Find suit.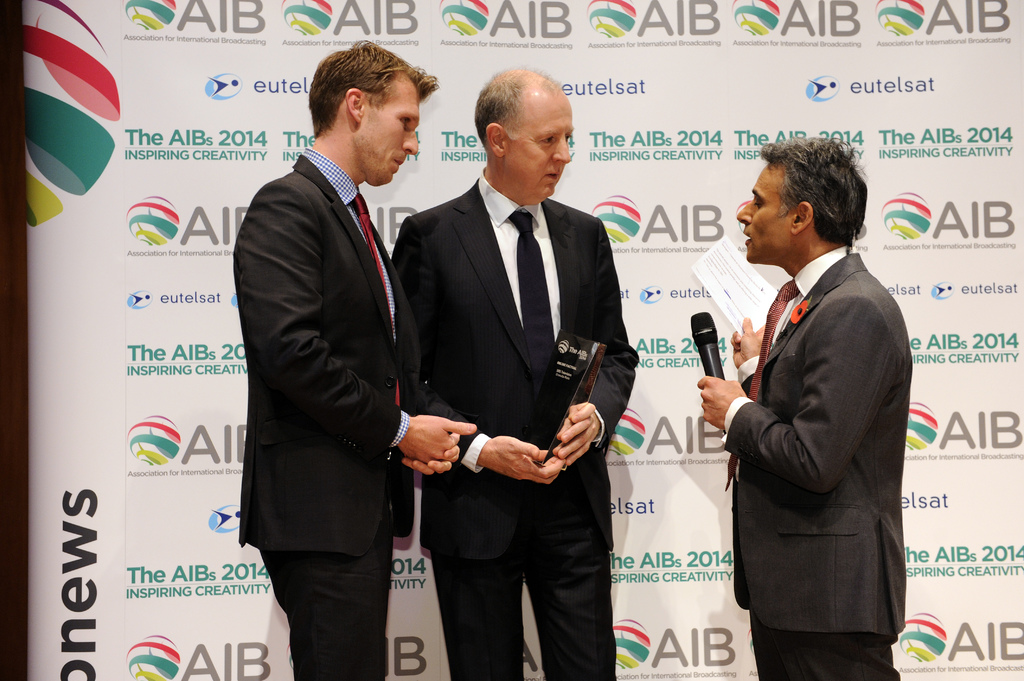
{"x1": 228, "y1": 146, "x2": 417, "y2": 680}.
